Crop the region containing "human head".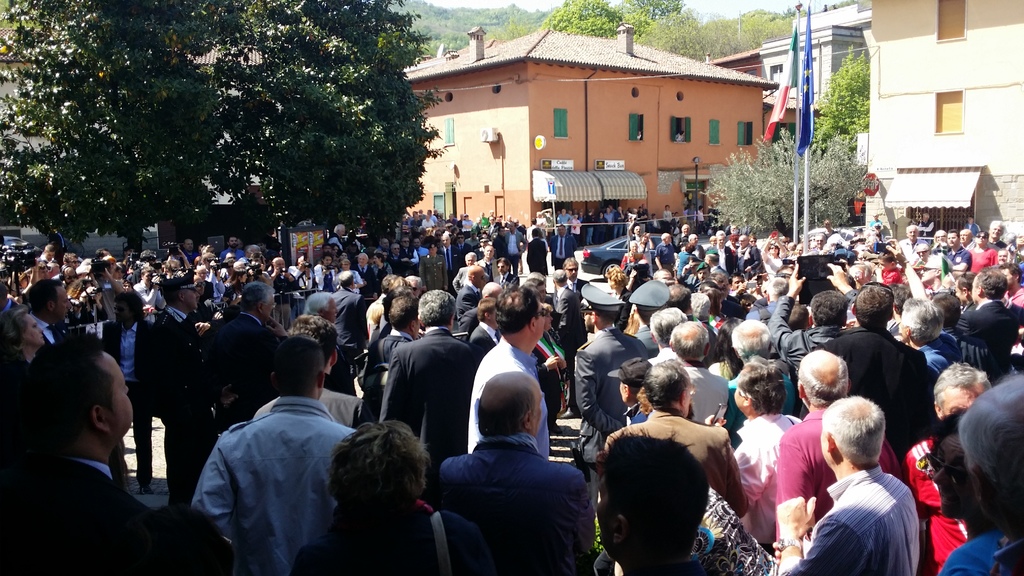
Crop region: 945,228,959,248.
